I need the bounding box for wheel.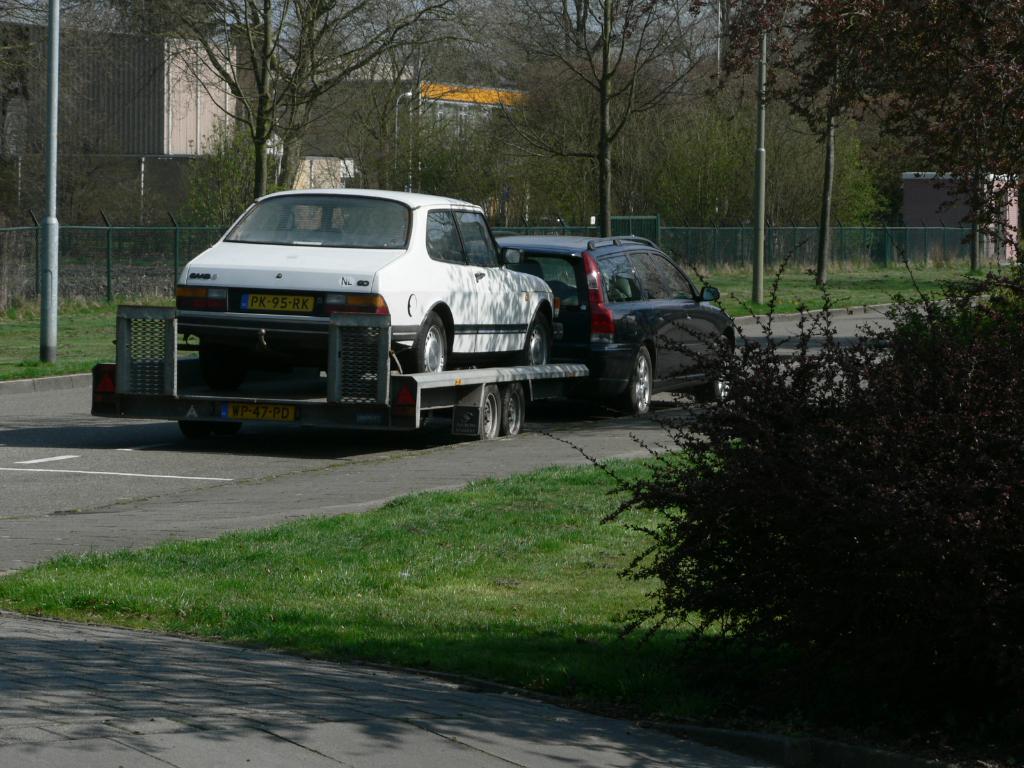
Here it is: pyautogui.locateOnScreen(710, 357, 738, 401).
